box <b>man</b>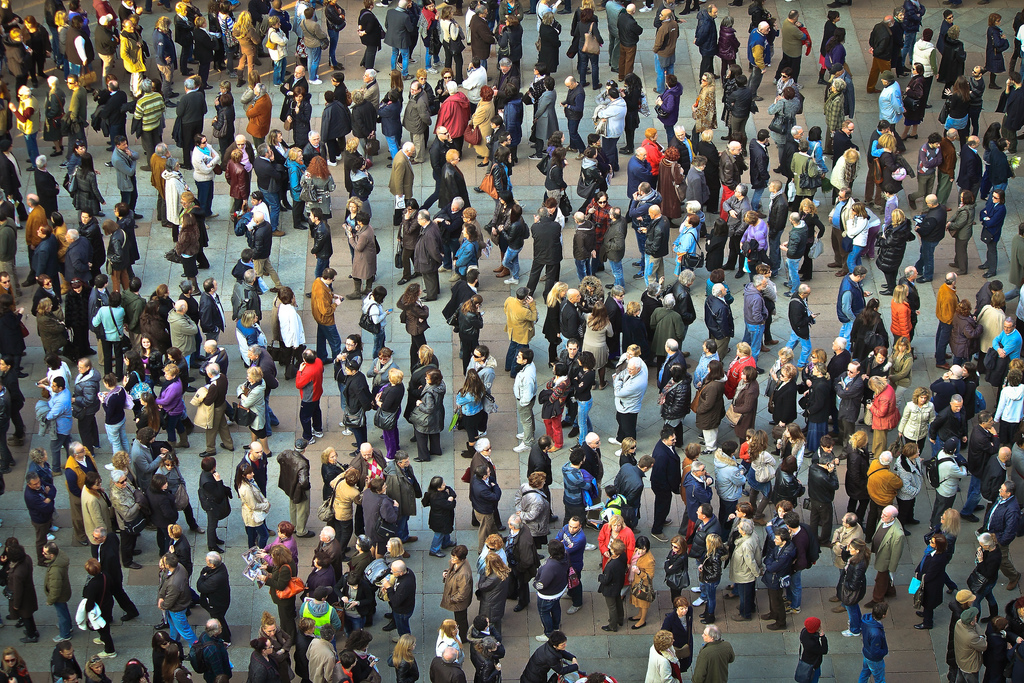
select_region(252, 144, 287, 236)
